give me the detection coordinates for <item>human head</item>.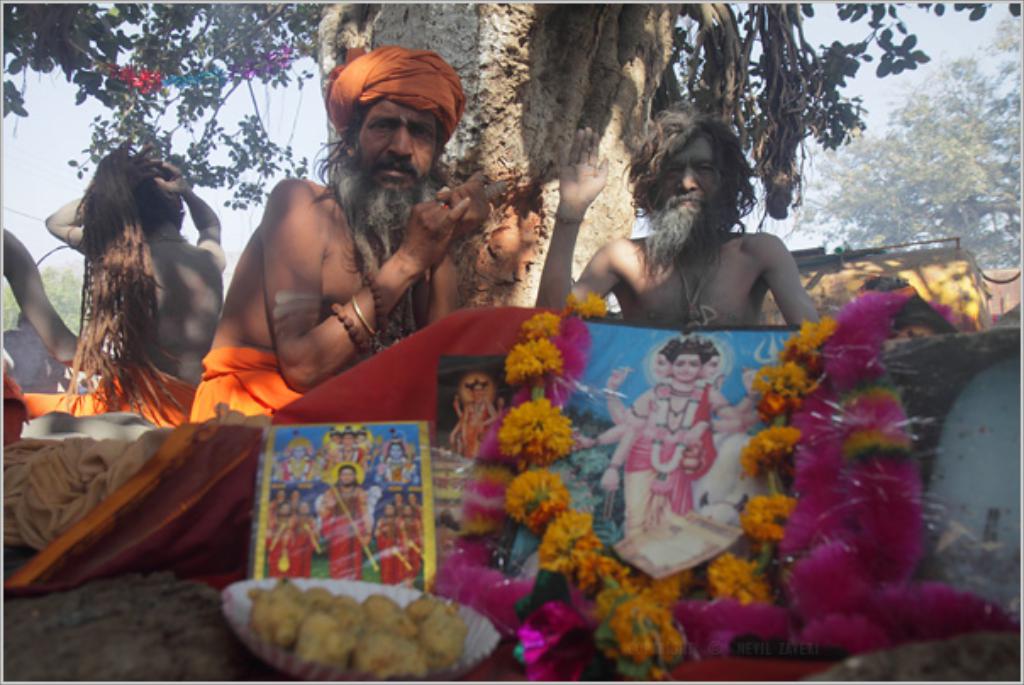
387,441,405,465.
